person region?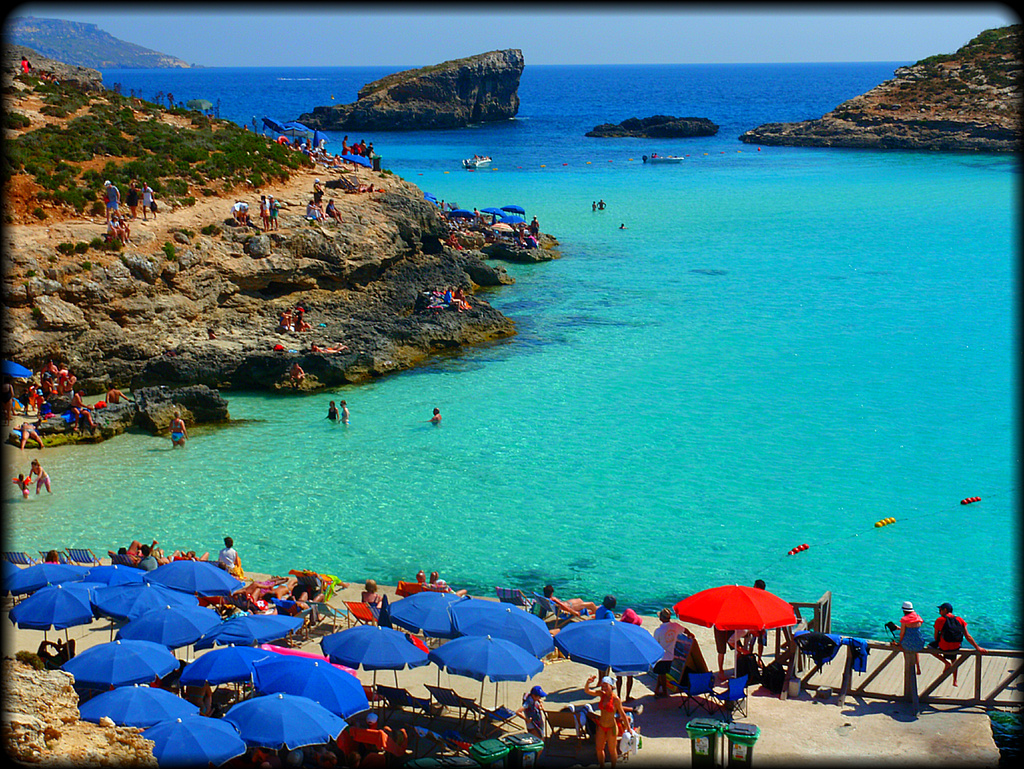
rect(888, 598, 925, 674)
